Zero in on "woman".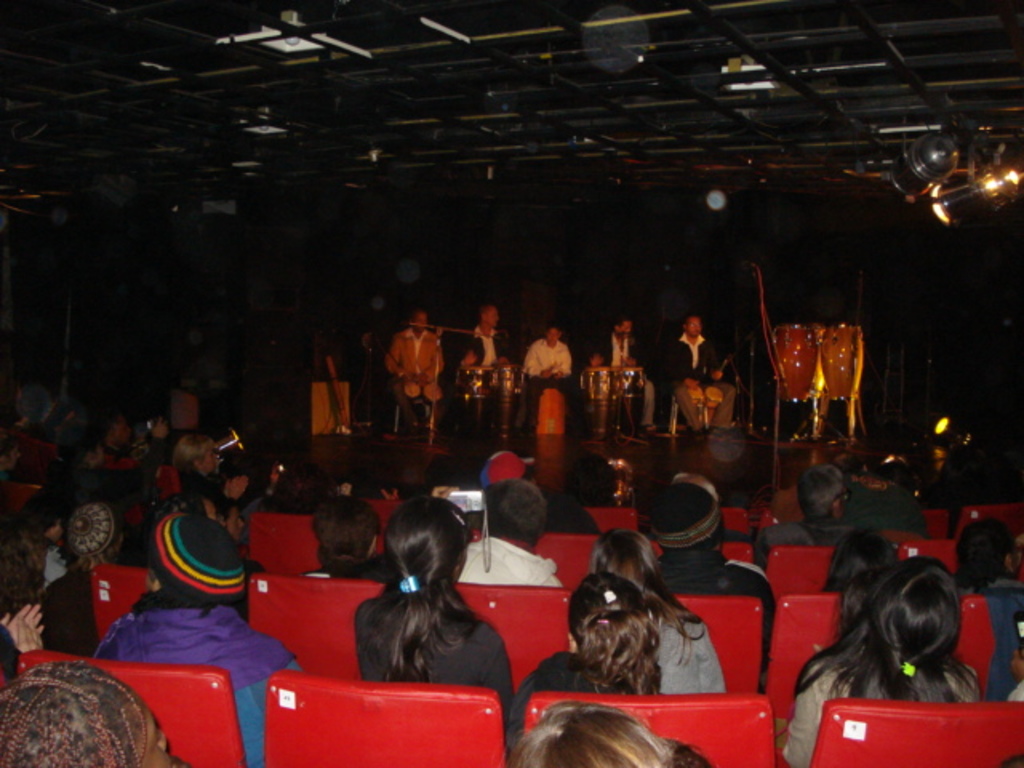
Zeroed in: left=178, top=437, right=232, bottom=509.
